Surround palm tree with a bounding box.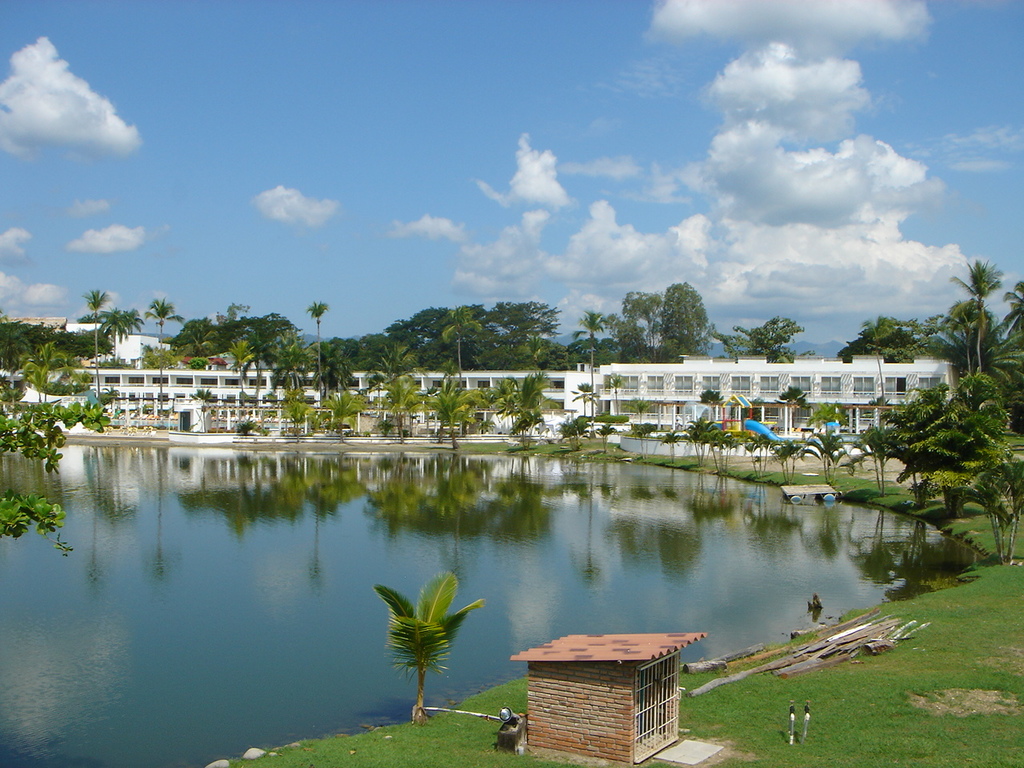
{"left": 359, "top": 582, "right": 484, "bottom": 742}.
